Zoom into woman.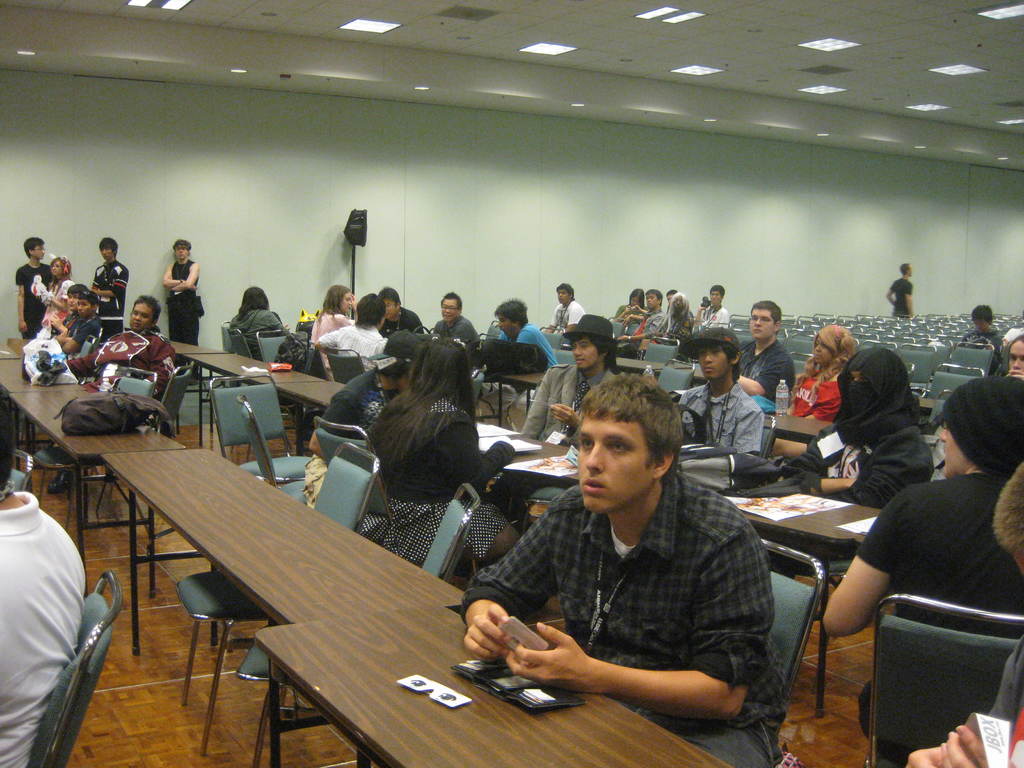
Zoom target: {"x1": 364, "y1": 335, "x2": 517, "y2": 570}.
